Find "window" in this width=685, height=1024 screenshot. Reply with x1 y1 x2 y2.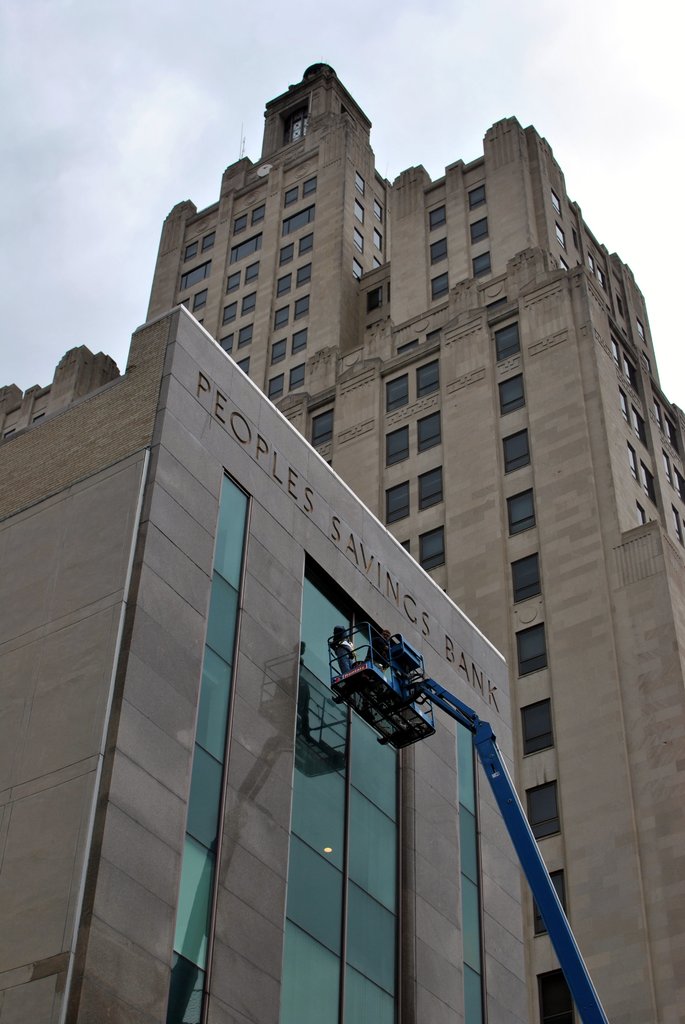
430 273 451 303.
